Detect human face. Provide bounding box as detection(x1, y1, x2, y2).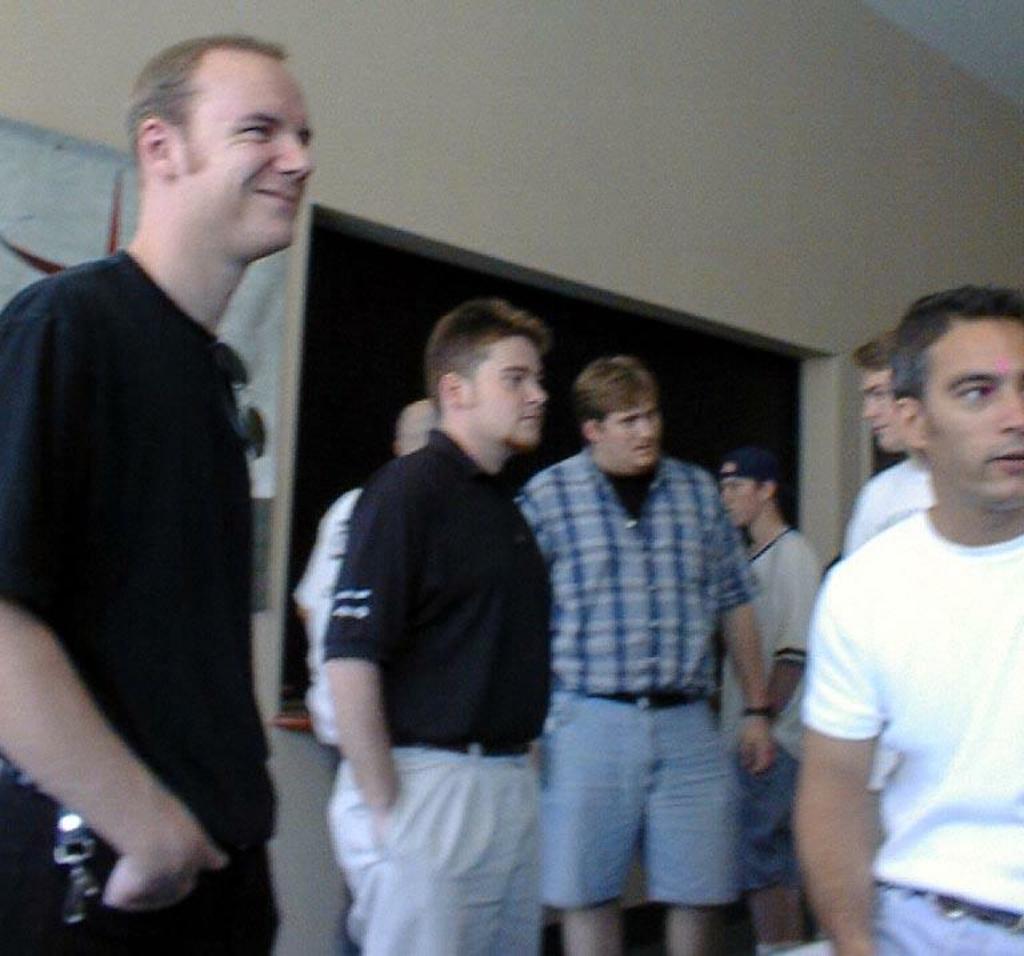
detection(171, 48, 311, 252).
